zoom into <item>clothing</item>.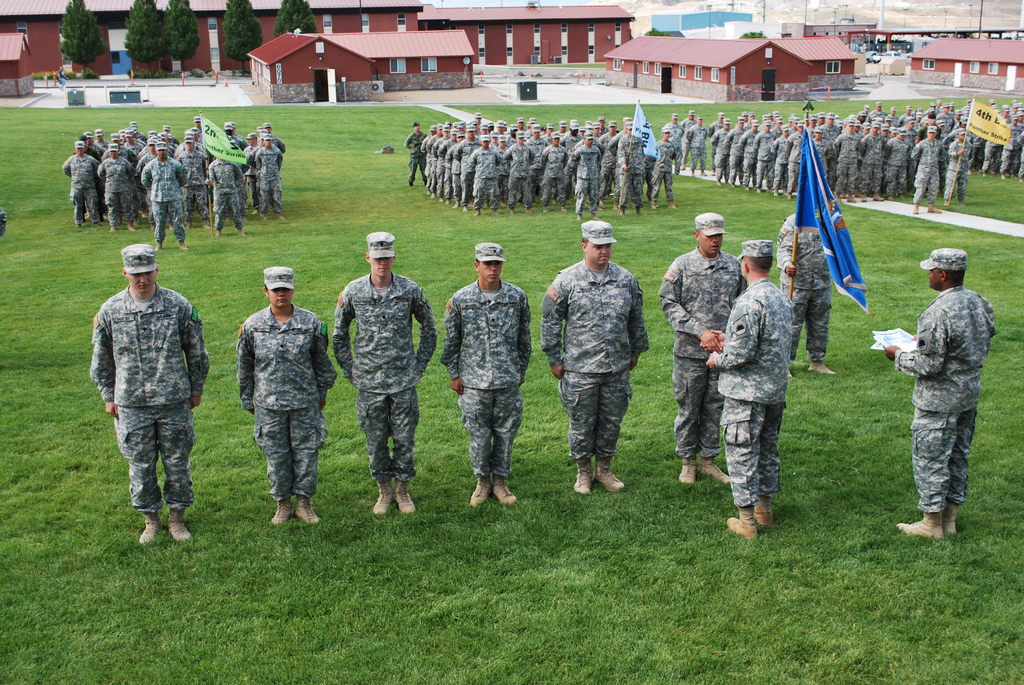
Zoom target: bbox=(714, 278, 797, 510).
